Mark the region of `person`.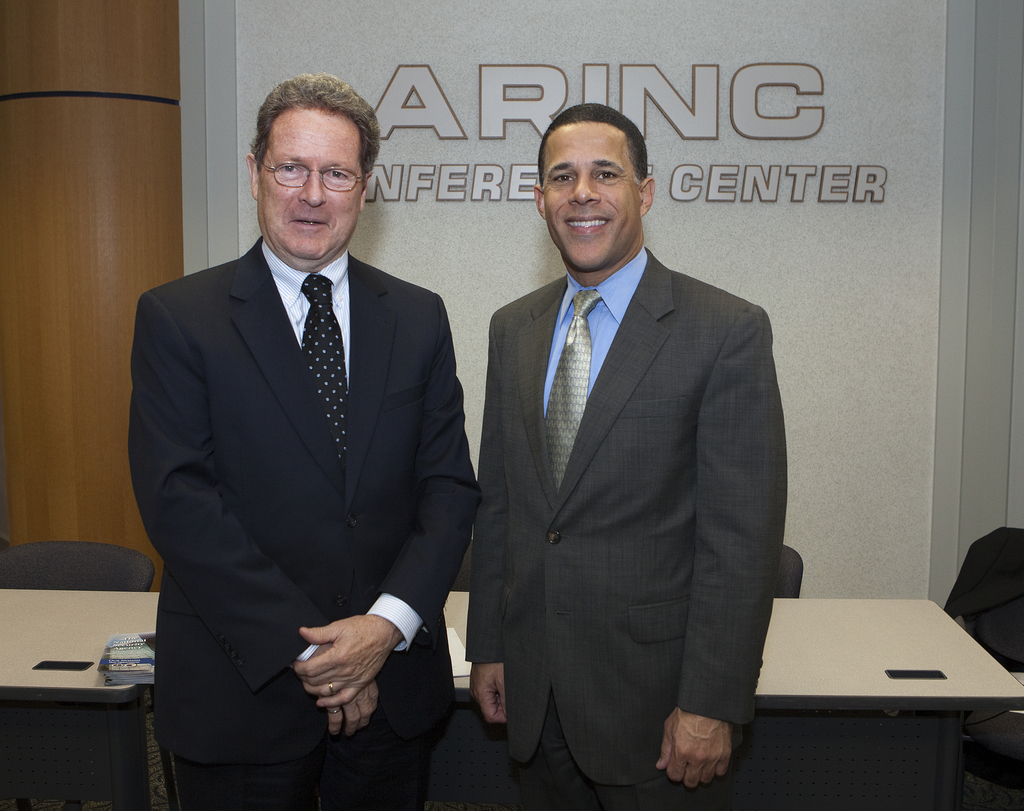
Region: crop(464, 102, 787, 810).
